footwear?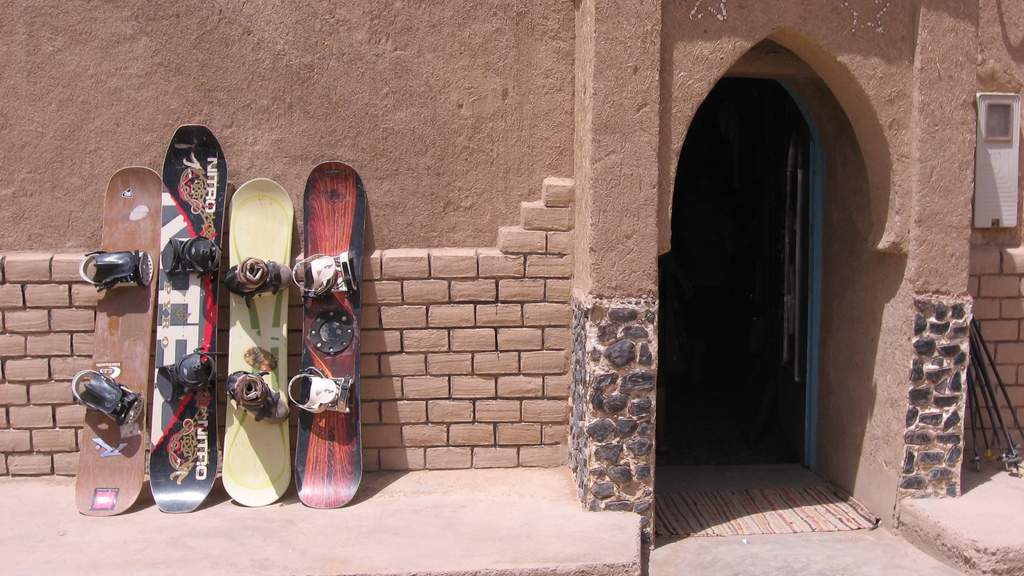
left=223, top=372, right=294, bottom=424
